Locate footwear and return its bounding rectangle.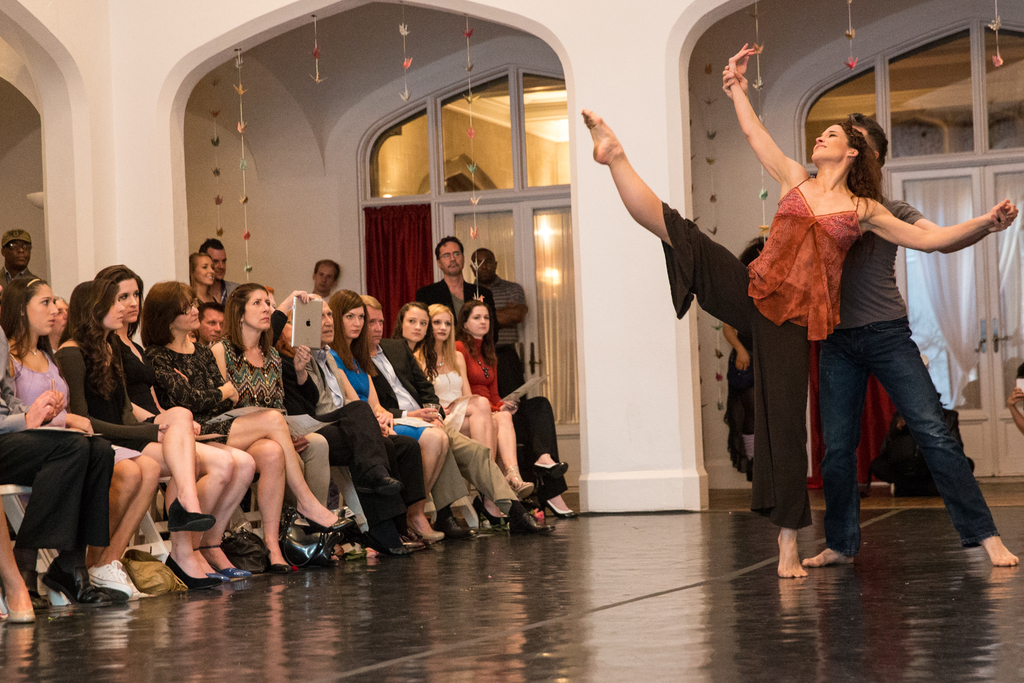
[left=542, top=498, right=575, bottom=520].
